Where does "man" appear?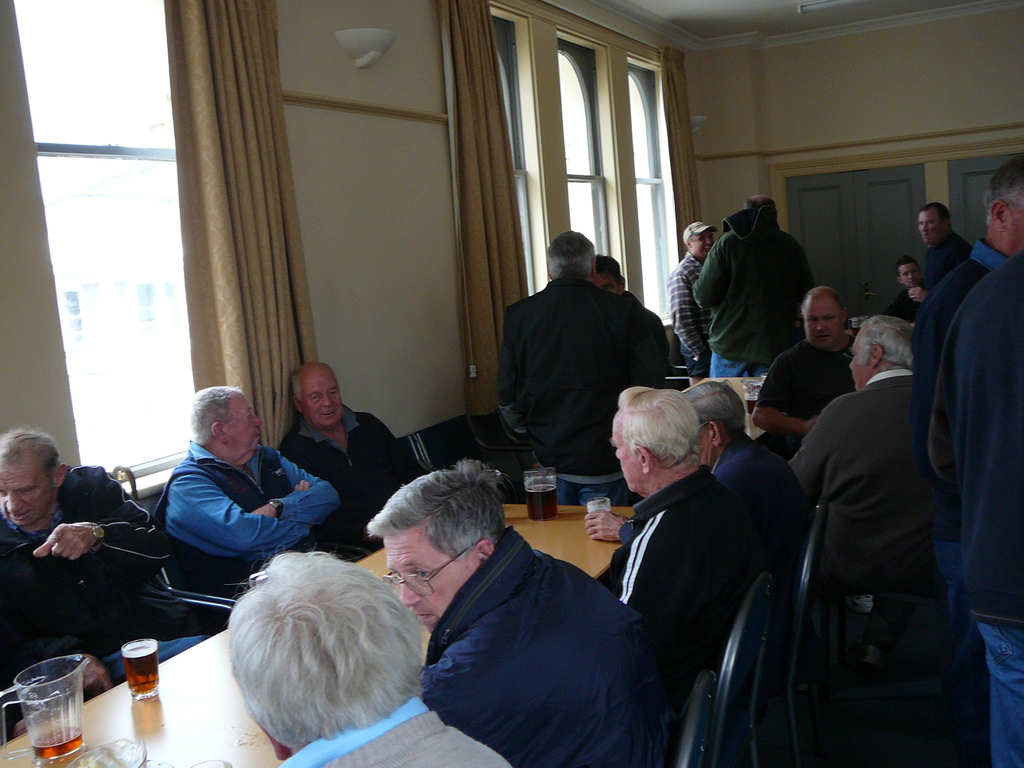
Appears at bbox(274, 355, 431, 554).
